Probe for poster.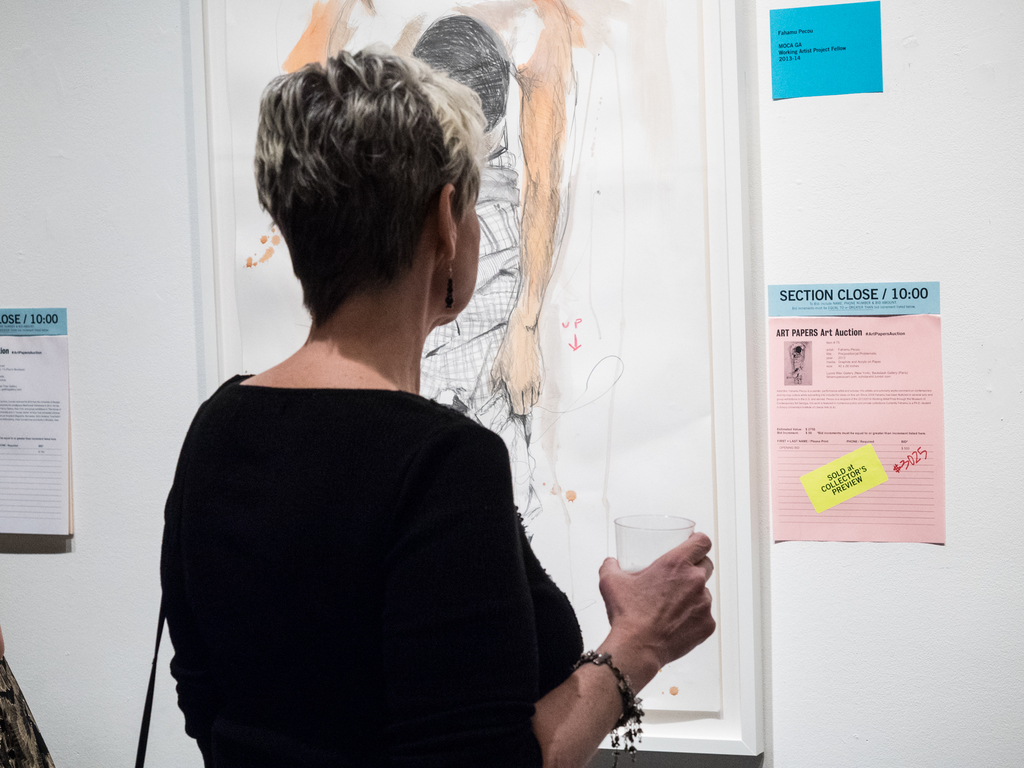
Probe result: 768/282/944/544.
